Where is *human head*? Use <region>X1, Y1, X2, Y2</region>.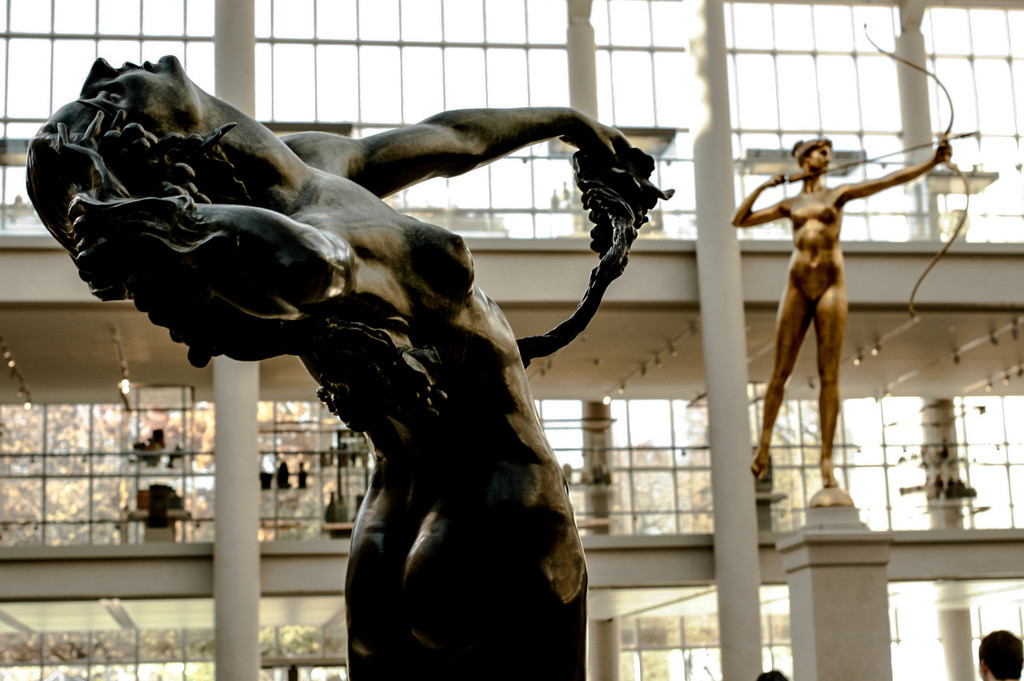
<region>24, 54, 194, 256</region>.
